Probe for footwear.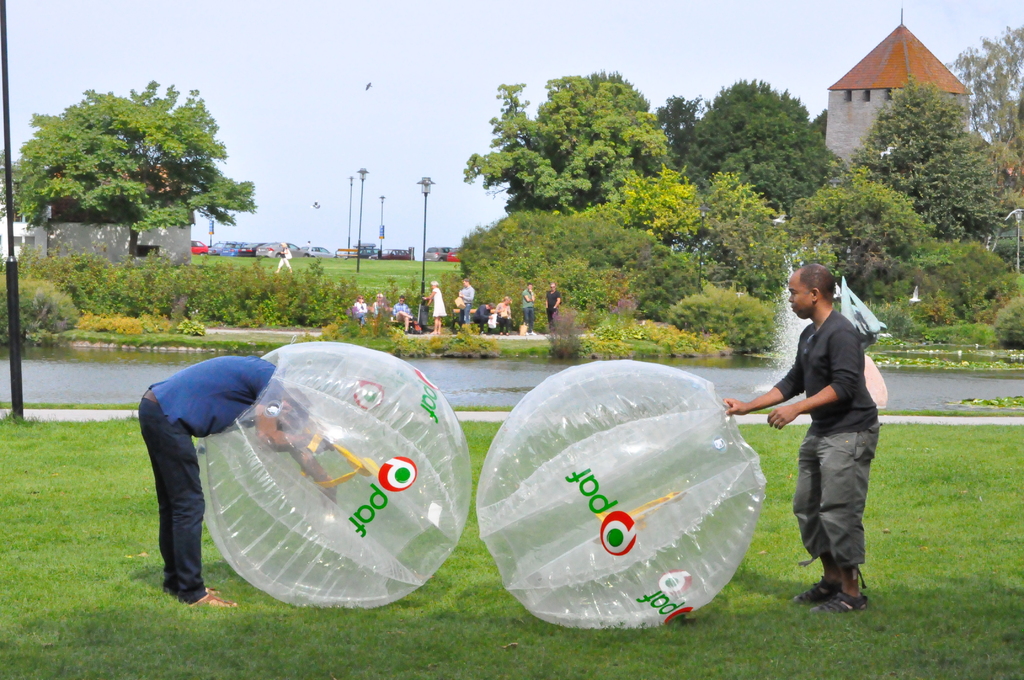
Probe result: box=[797, 574, 838, 606].
